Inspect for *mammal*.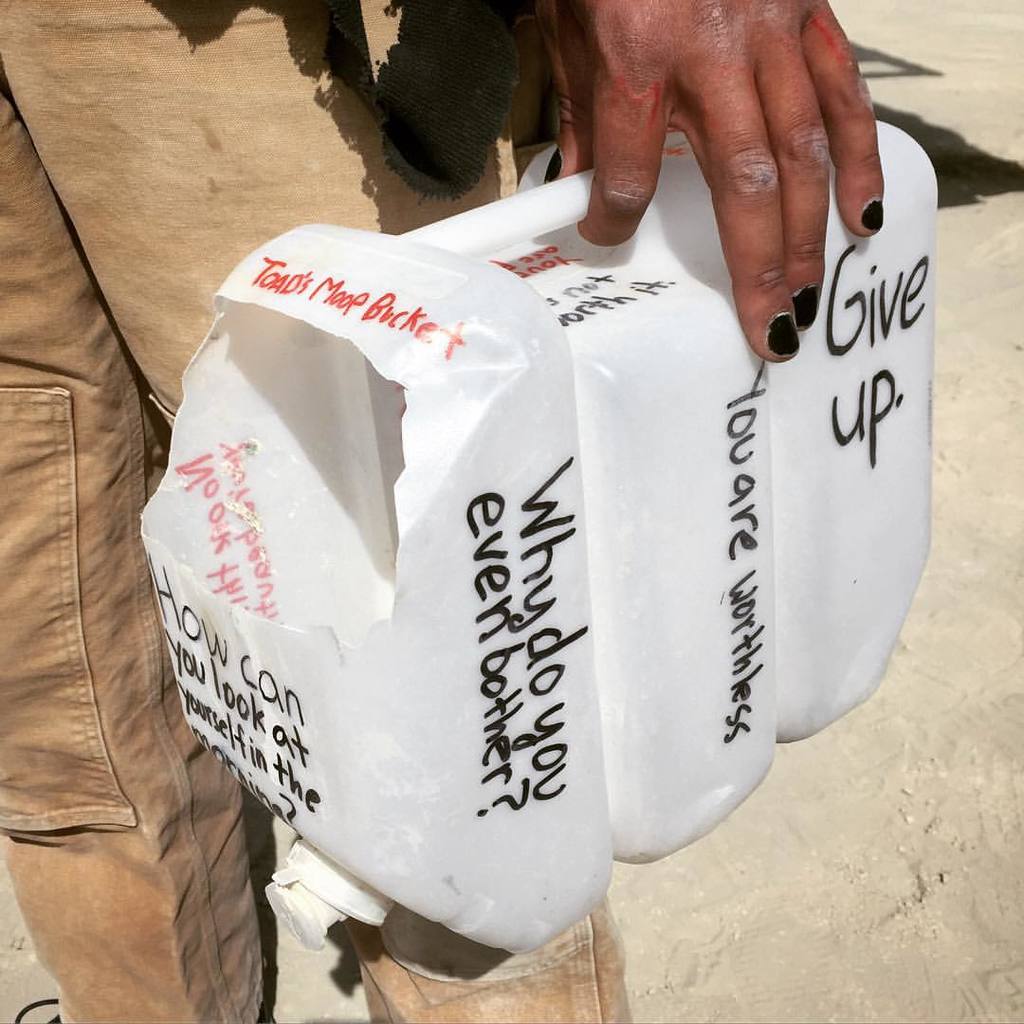
Inspection: pyautogui.locateOnScreen(0, 0, 877, 1023).
